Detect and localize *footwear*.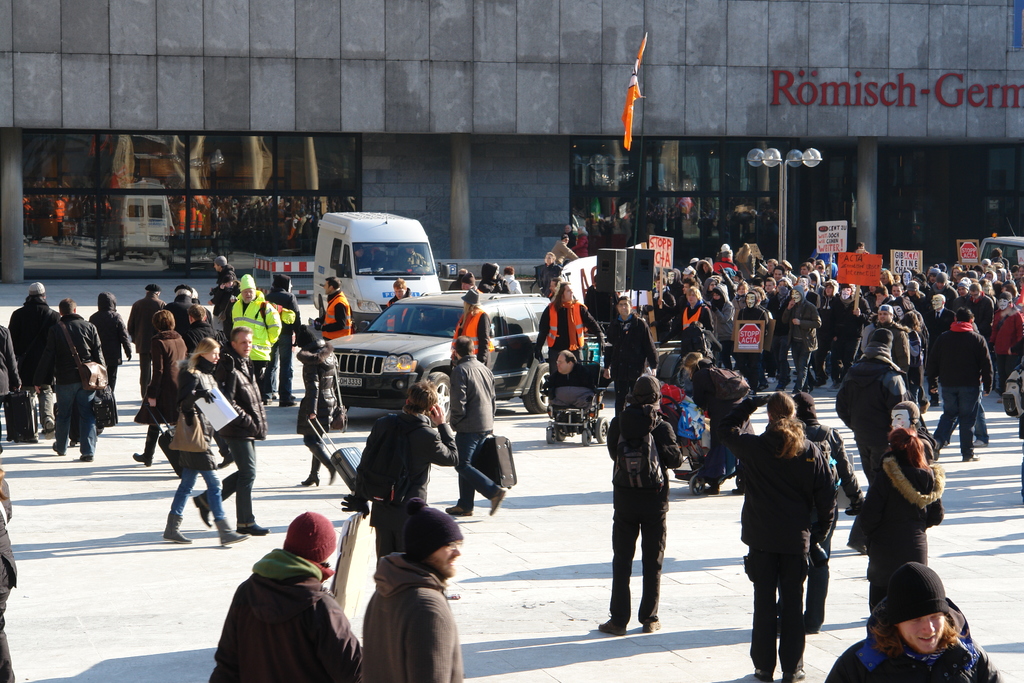
Localized at bbox(699, 485, 720, 495).
